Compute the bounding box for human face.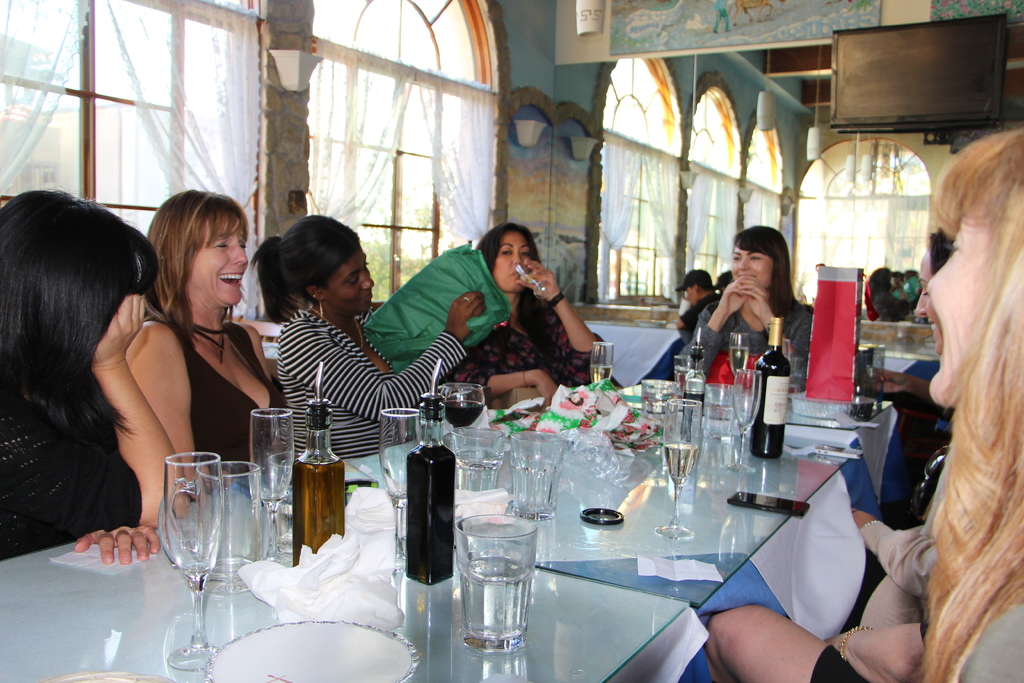
Rect(490, 232, 531, 292).
